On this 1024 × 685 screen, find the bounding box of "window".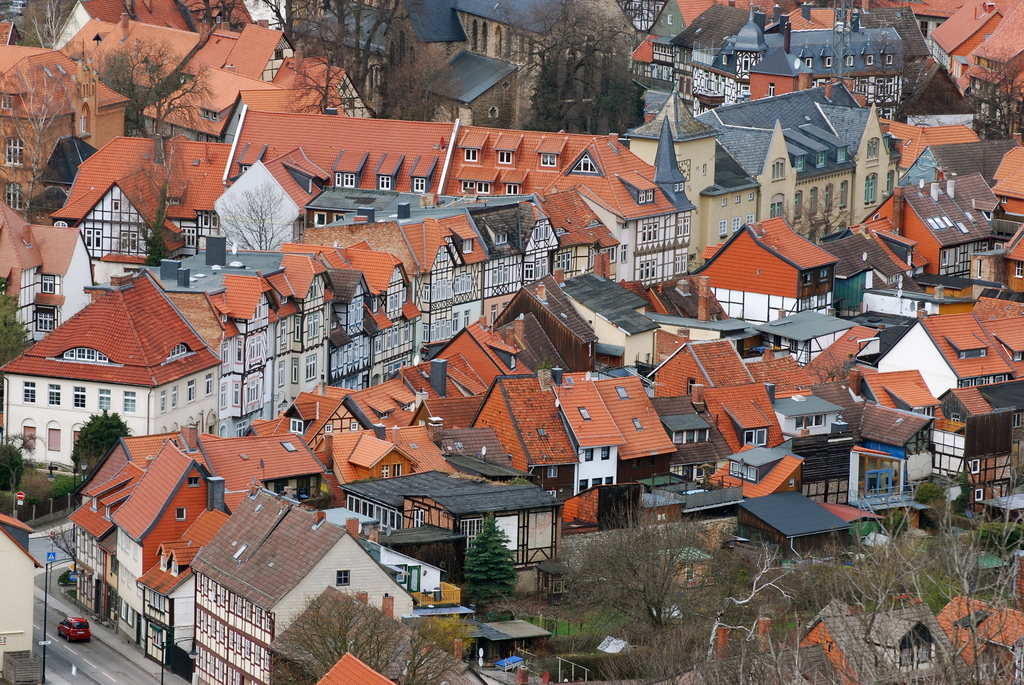
Bounding box: (left=88, top=500, right=98, bottom=510).
